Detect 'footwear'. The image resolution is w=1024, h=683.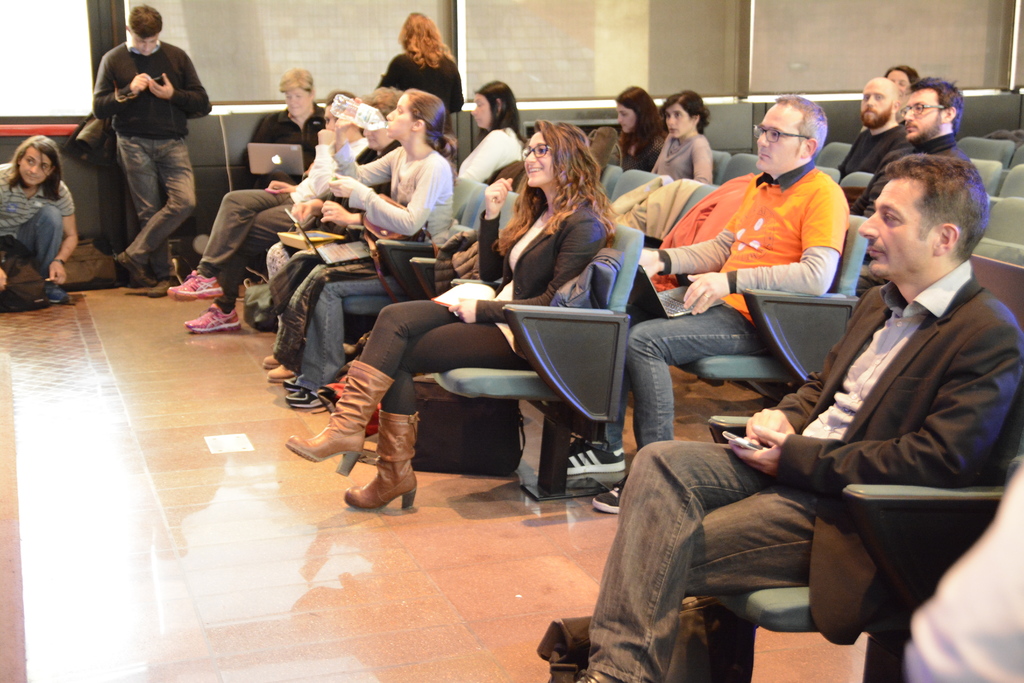
region(283, 360, 389, 474).
